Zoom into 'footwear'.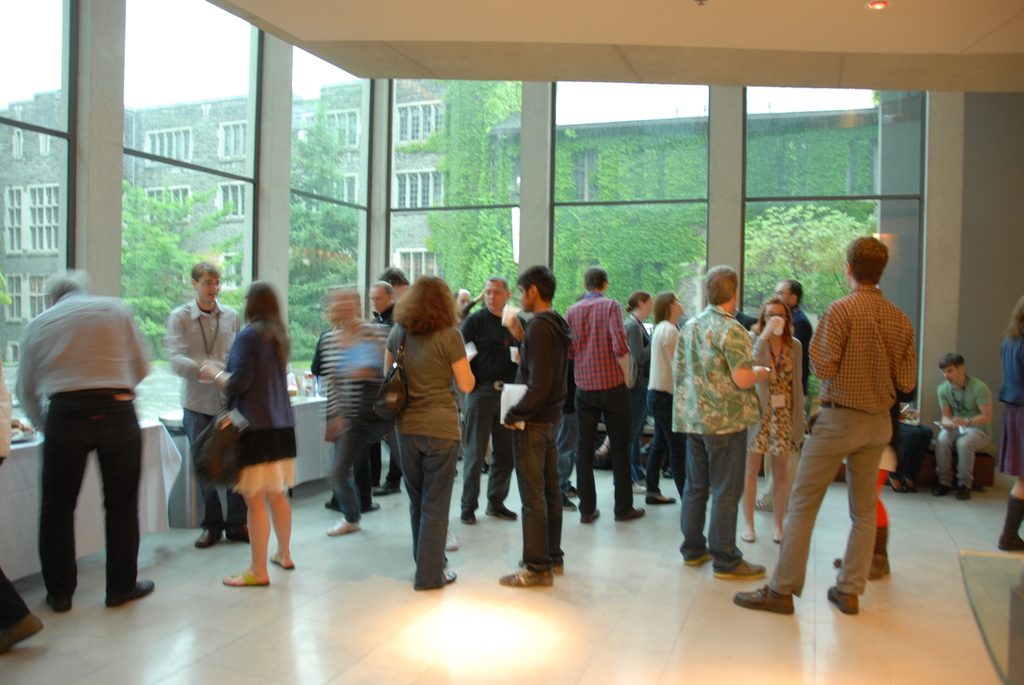
Zoom target: l=683, t=547, r=712, b=571.
